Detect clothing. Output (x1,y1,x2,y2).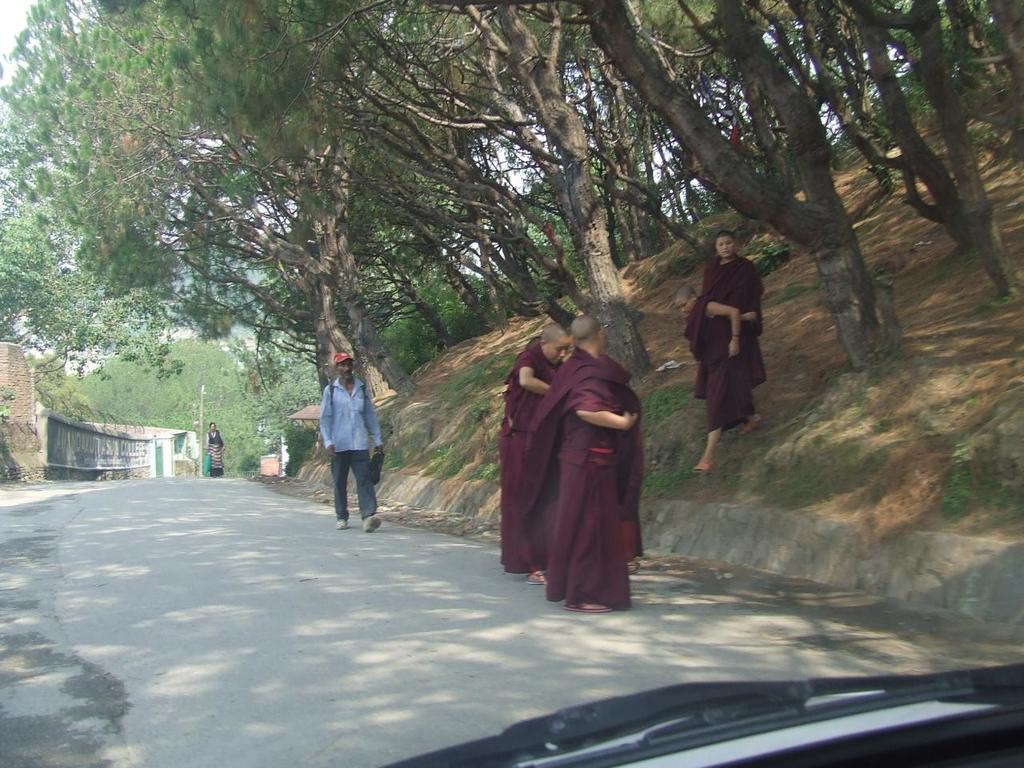
(304,348,382,516).
